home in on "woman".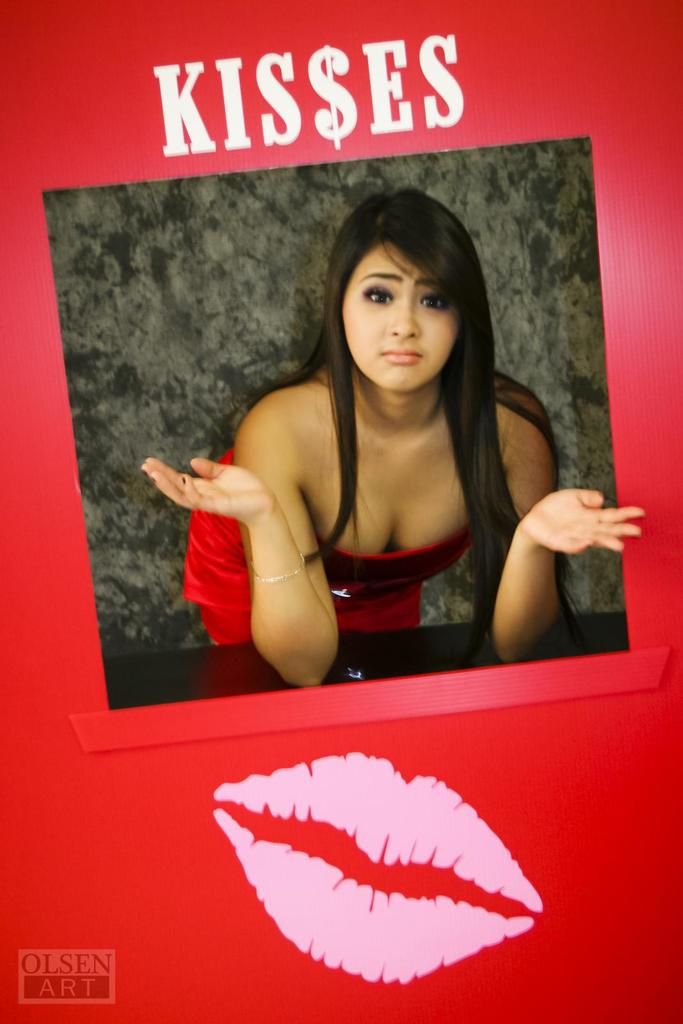
Homed in at Rect(140, 183, 644, 690).
